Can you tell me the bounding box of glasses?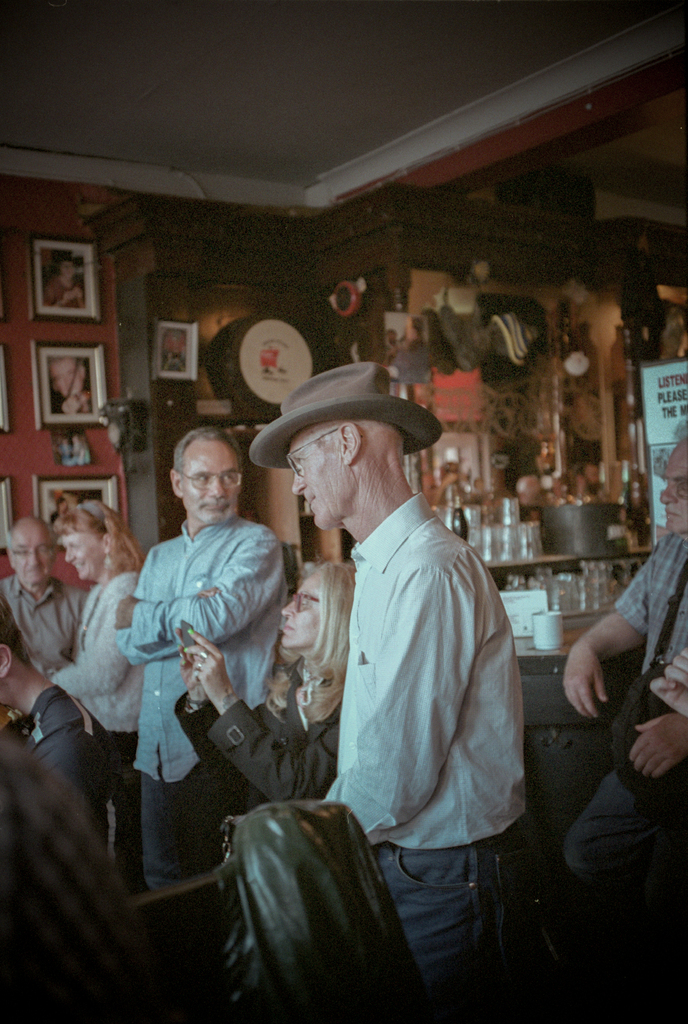
10, 545, 56, 557.
